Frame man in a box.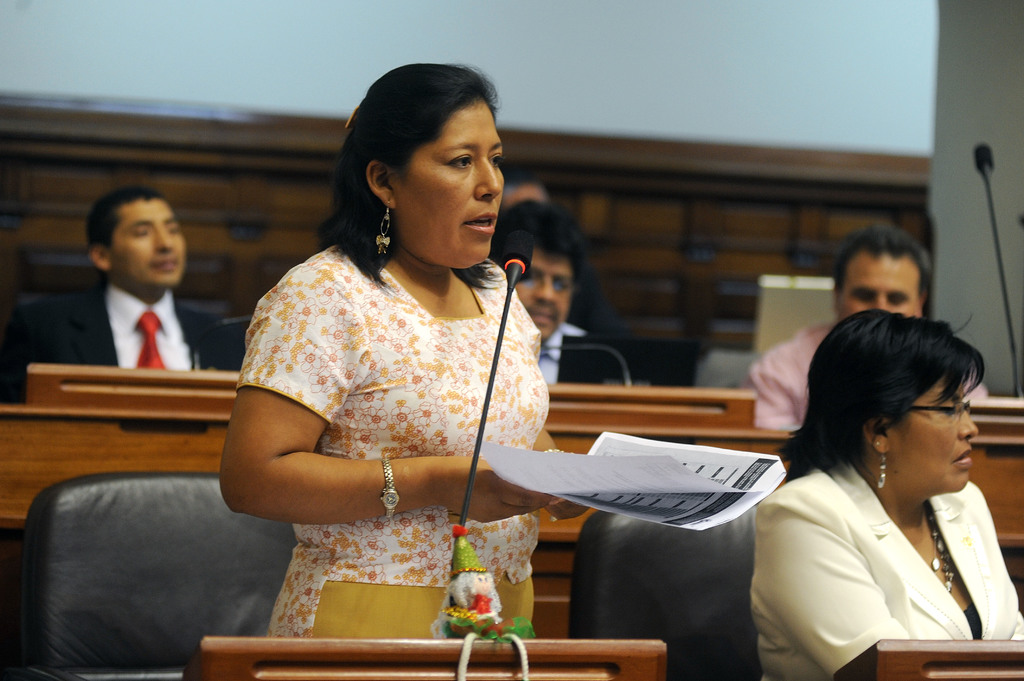
select_region(490, 195, 639, 408).
